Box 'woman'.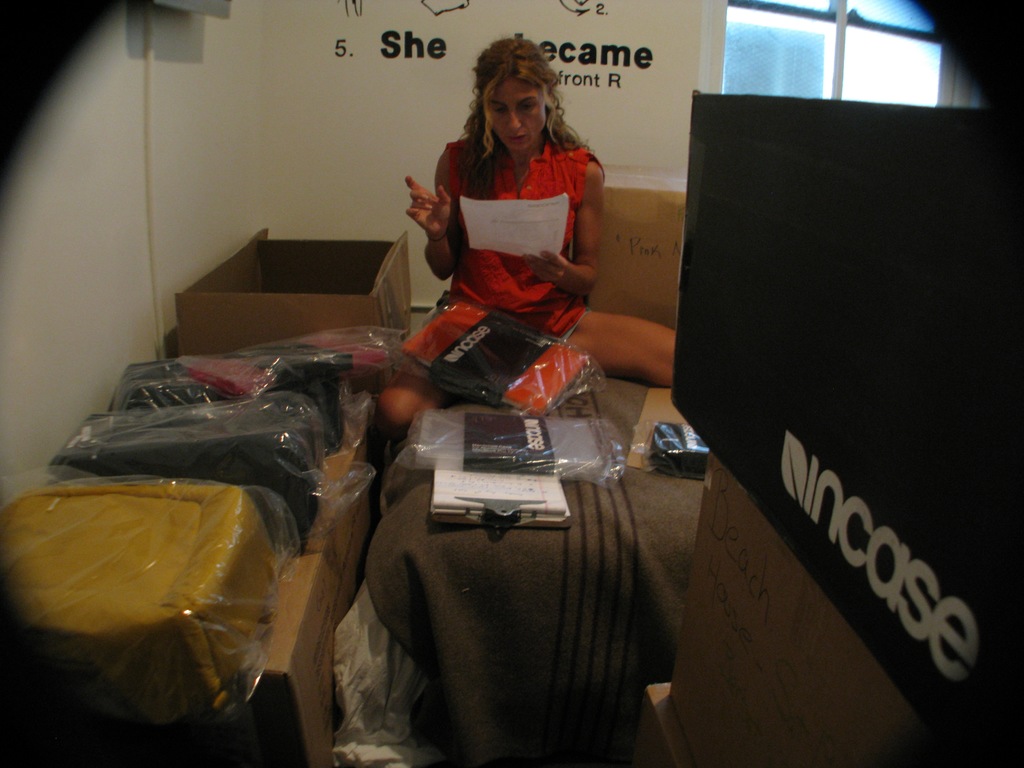
locate(363, 29, 679, 484).
